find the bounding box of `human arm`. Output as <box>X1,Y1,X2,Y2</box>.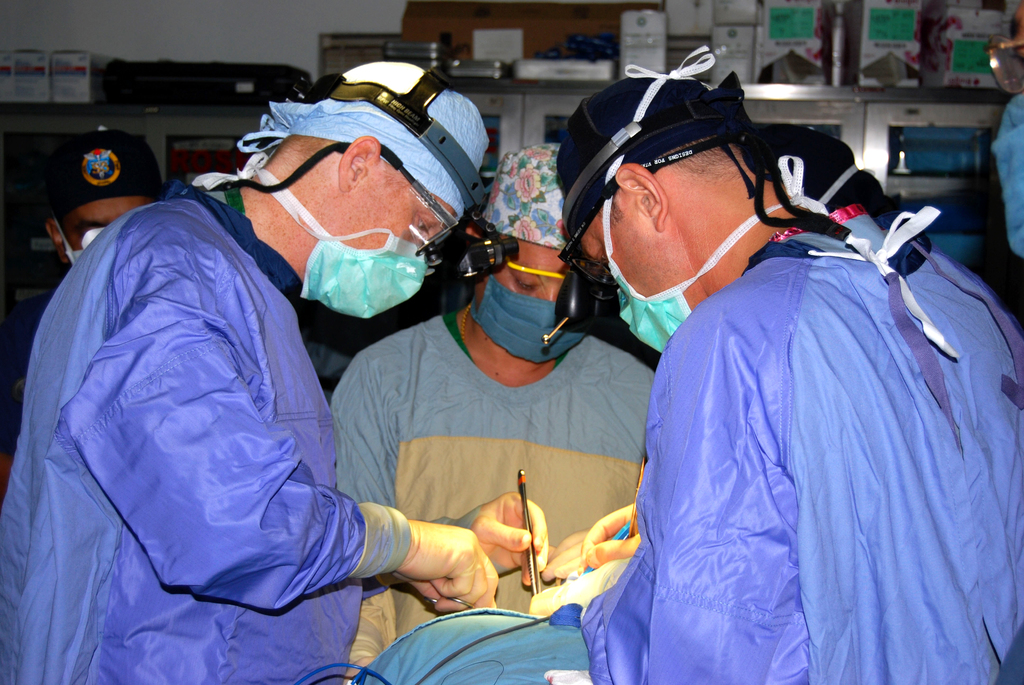
<box>540,526,586,590</box>.
